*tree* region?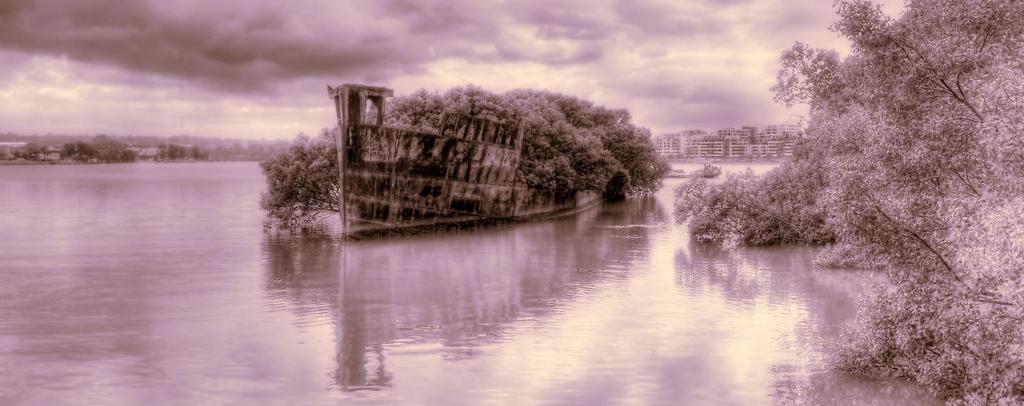
bbox=(737, 14, 1007, 357)
